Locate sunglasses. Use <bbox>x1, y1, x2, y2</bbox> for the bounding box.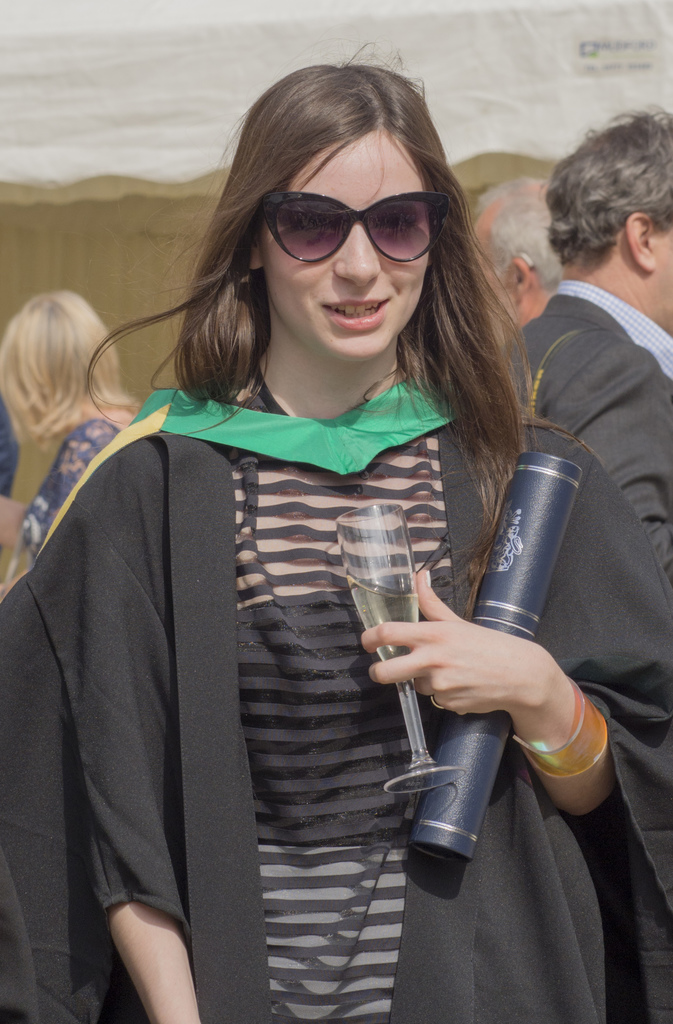
<bbox>255, 191, 450, 266</bbox>.
